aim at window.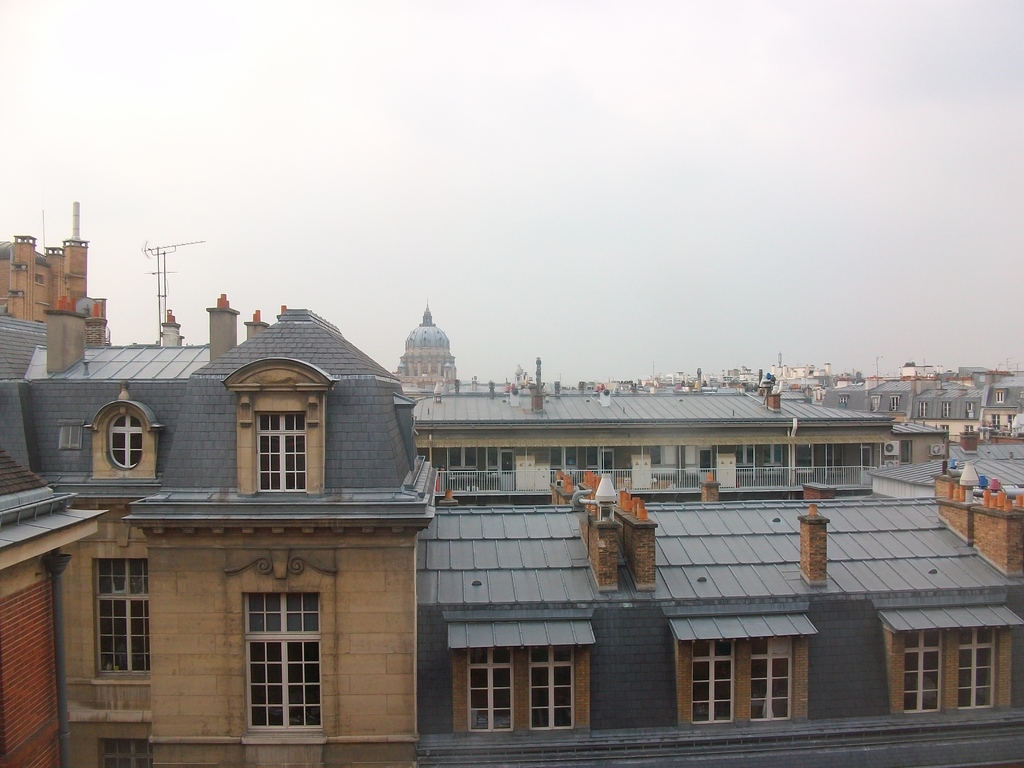
Aimed at 226/548/335/730.
